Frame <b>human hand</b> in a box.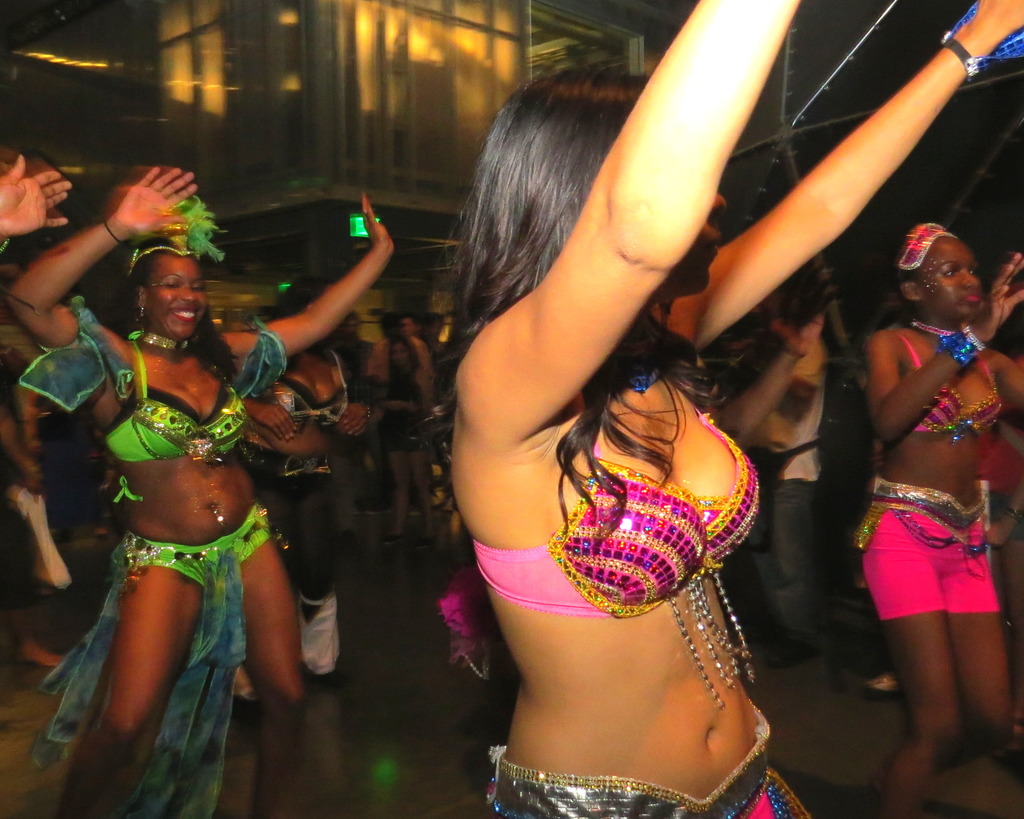
pyautogui.locateOnScreen(360, 193, 394, 257).
